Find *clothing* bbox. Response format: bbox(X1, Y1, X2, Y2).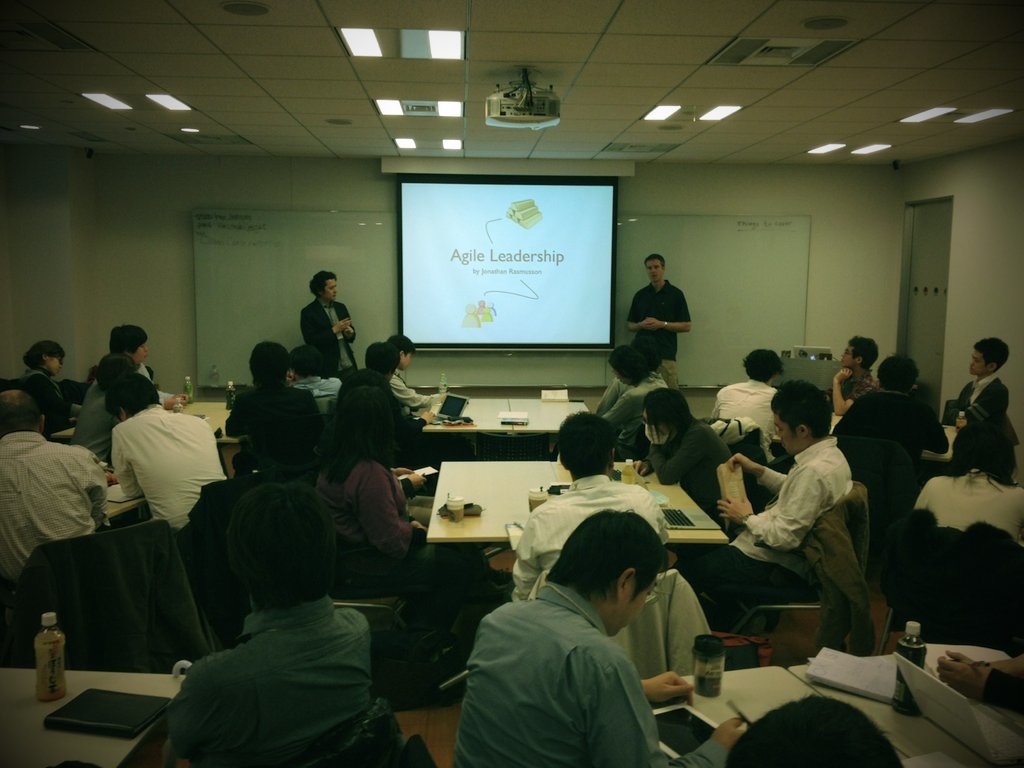
bbox(451, 577, 717, 767).
